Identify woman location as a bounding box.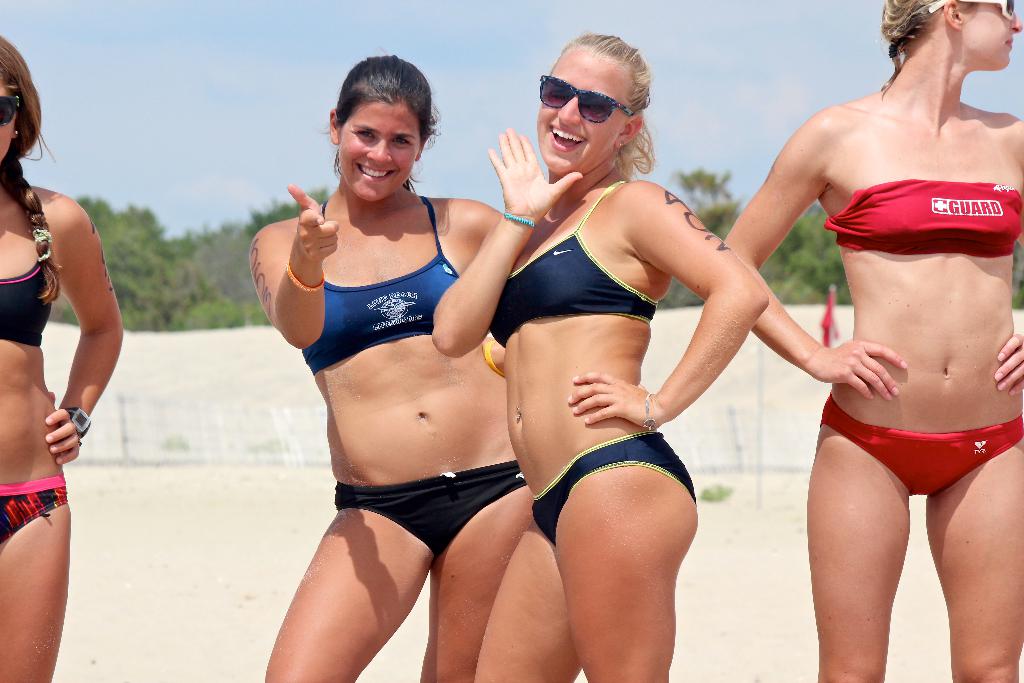
Rect(0, 40, 126, 682).
